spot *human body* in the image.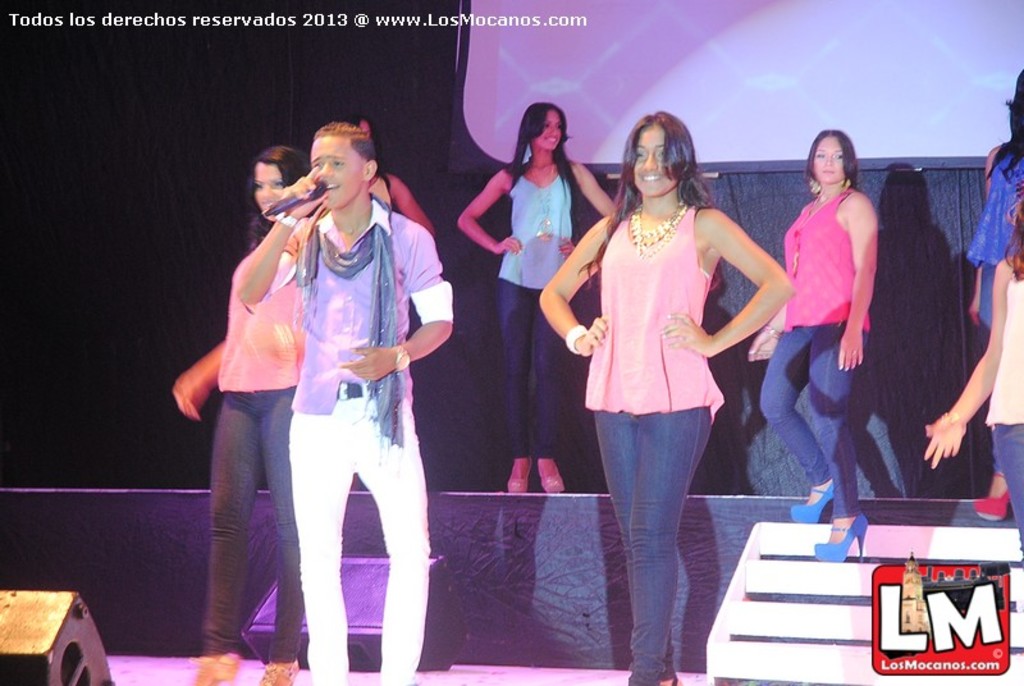
*human body* found at region(197, 102, 444, 685).
